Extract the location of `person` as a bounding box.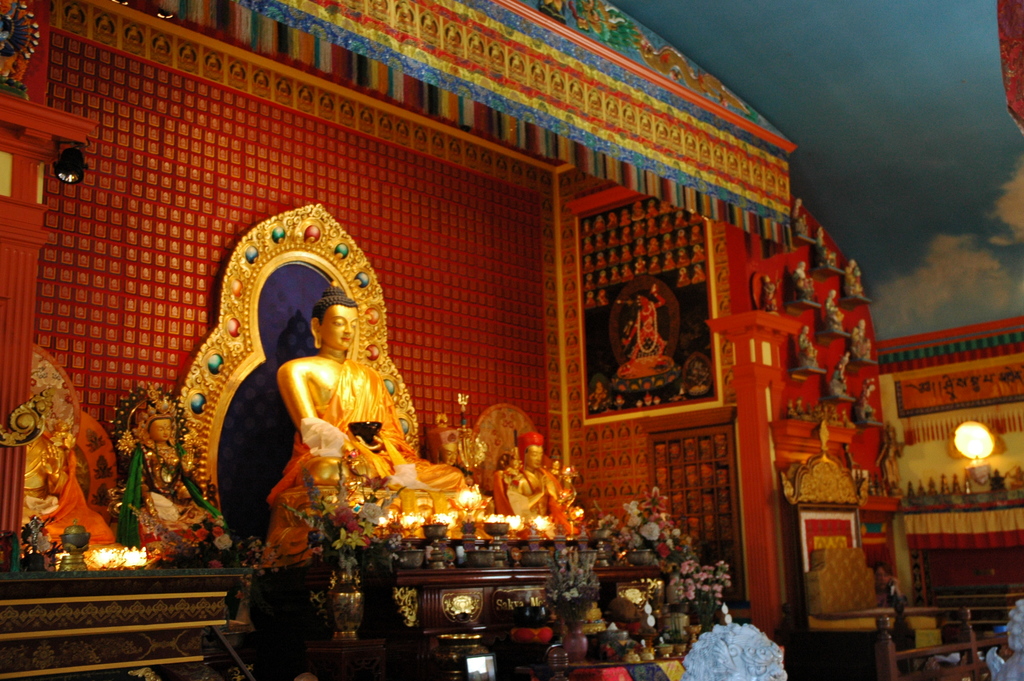
<bbox>842, 439, 862, 471</bbox>.
